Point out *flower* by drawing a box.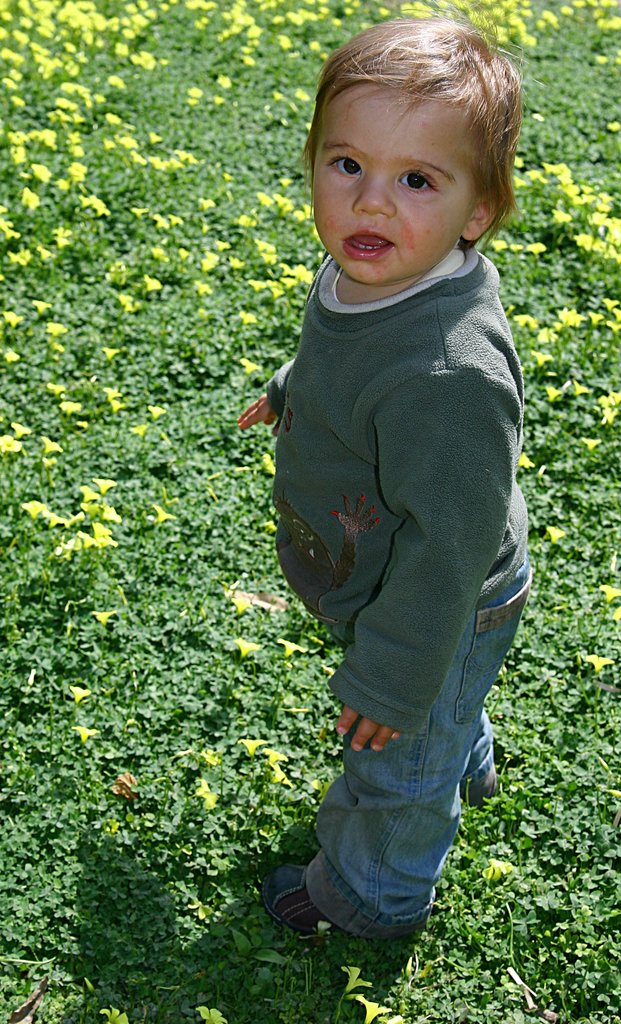
x1=341, y1=961, x2=371, y2=993.
